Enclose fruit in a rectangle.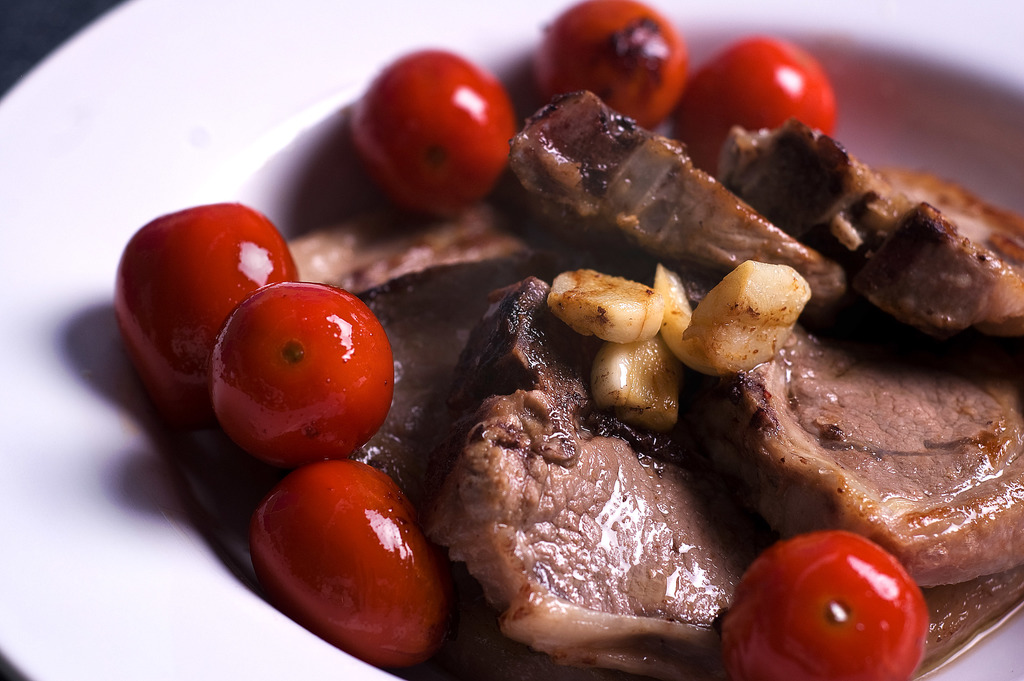
{"left": 350, "top": 47, "right": 516, "bottom": 216}.
